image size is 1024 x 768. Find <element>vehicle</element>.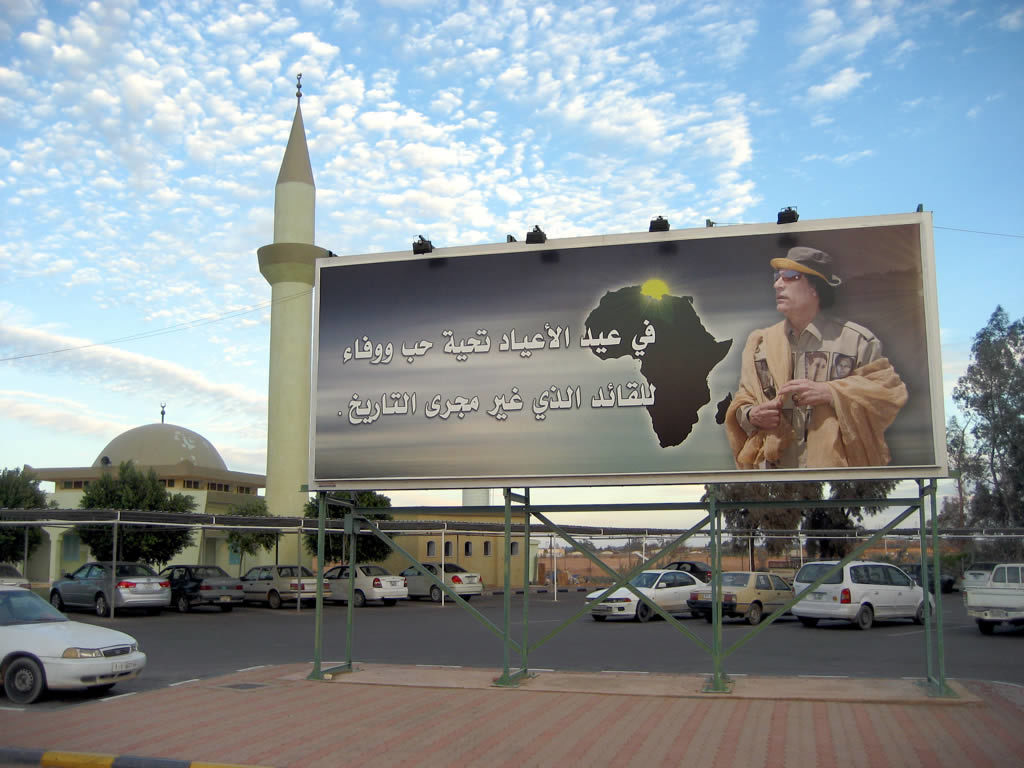
crop(666, 554, 708, 584).
